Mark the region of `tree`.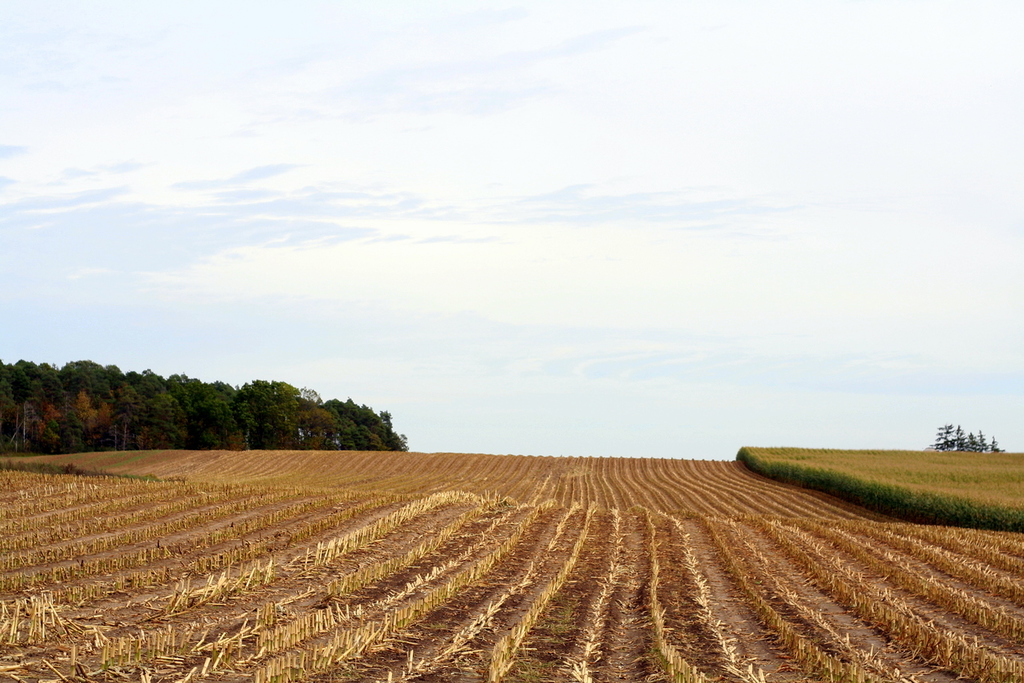
Region: 3, 361, 408, 449.
